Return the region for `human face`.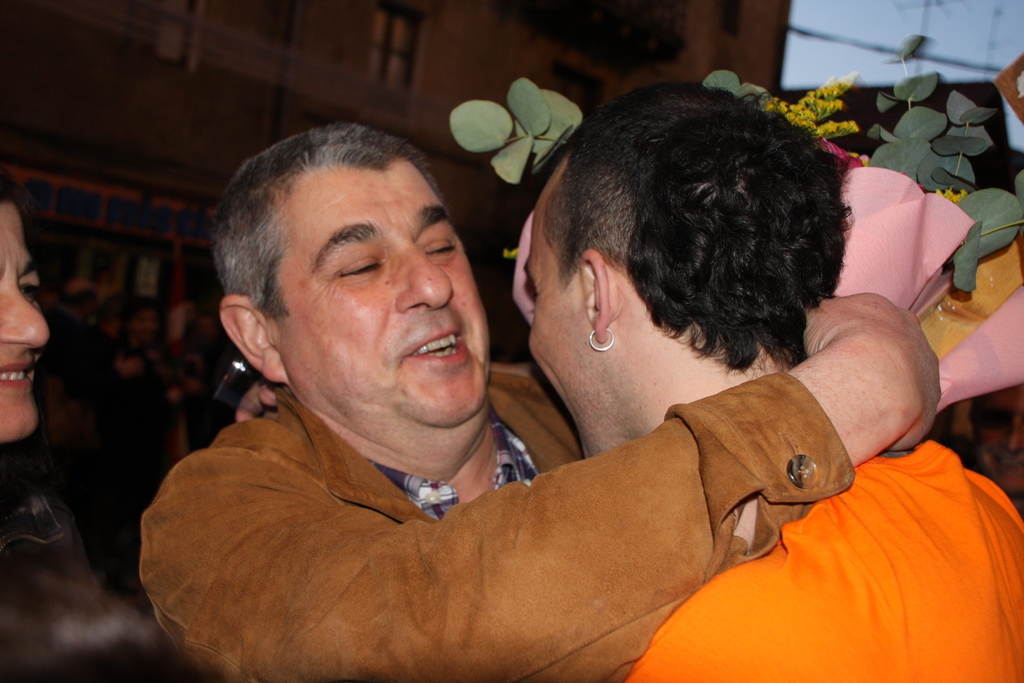
rect(275, 165, 486, 427).
